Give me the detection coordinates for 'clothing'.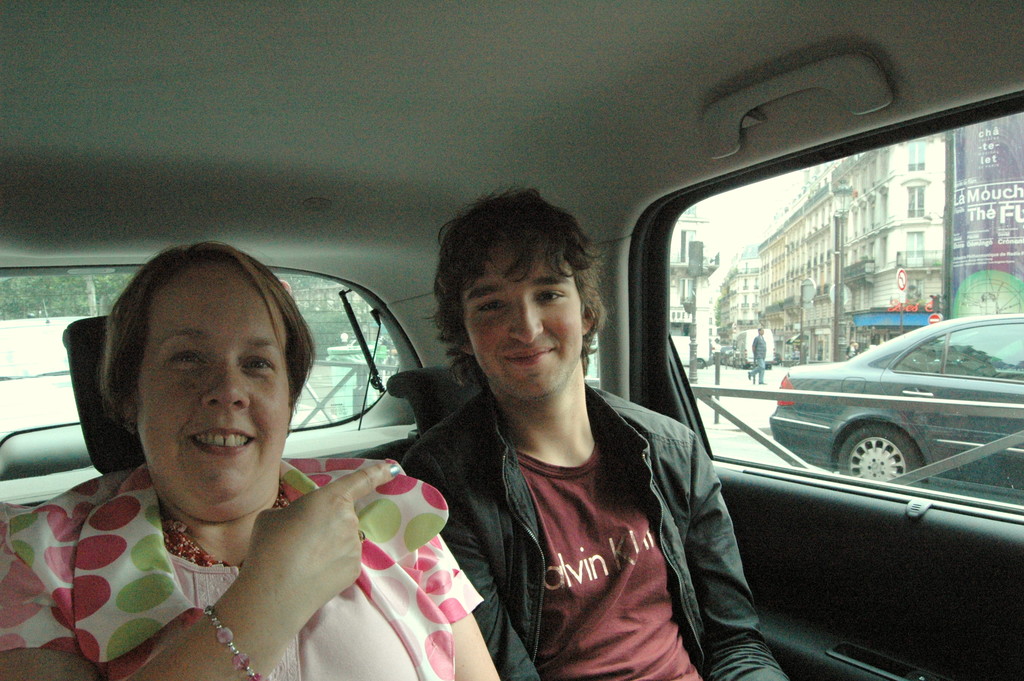
bbox=[401, 382, 789, 680].
